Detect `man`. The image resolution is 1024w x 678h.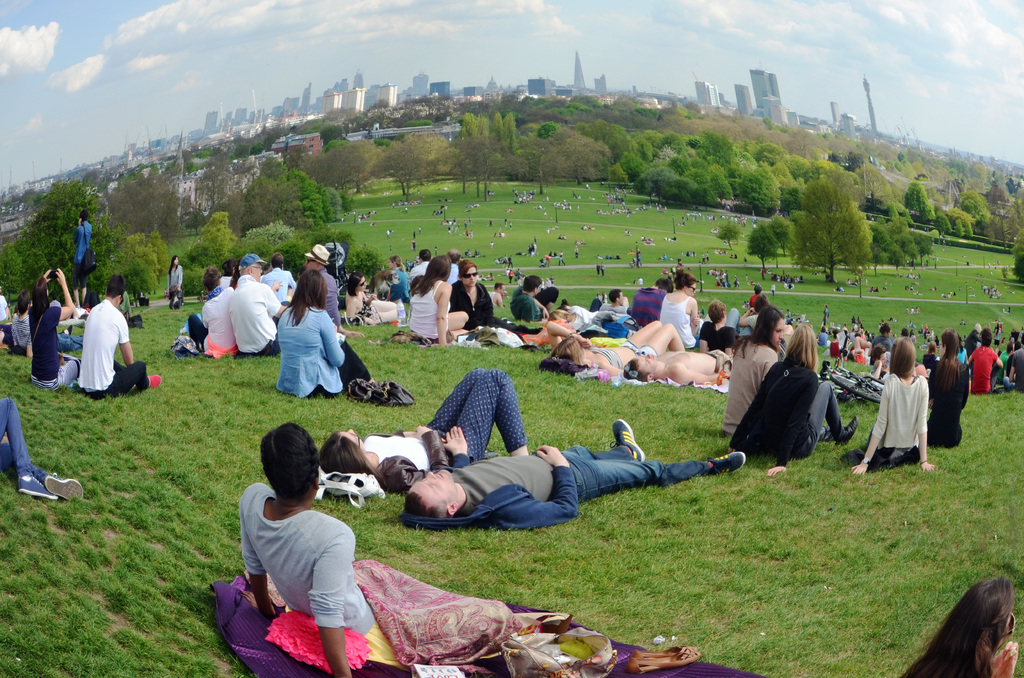
(74,207,93,281).
